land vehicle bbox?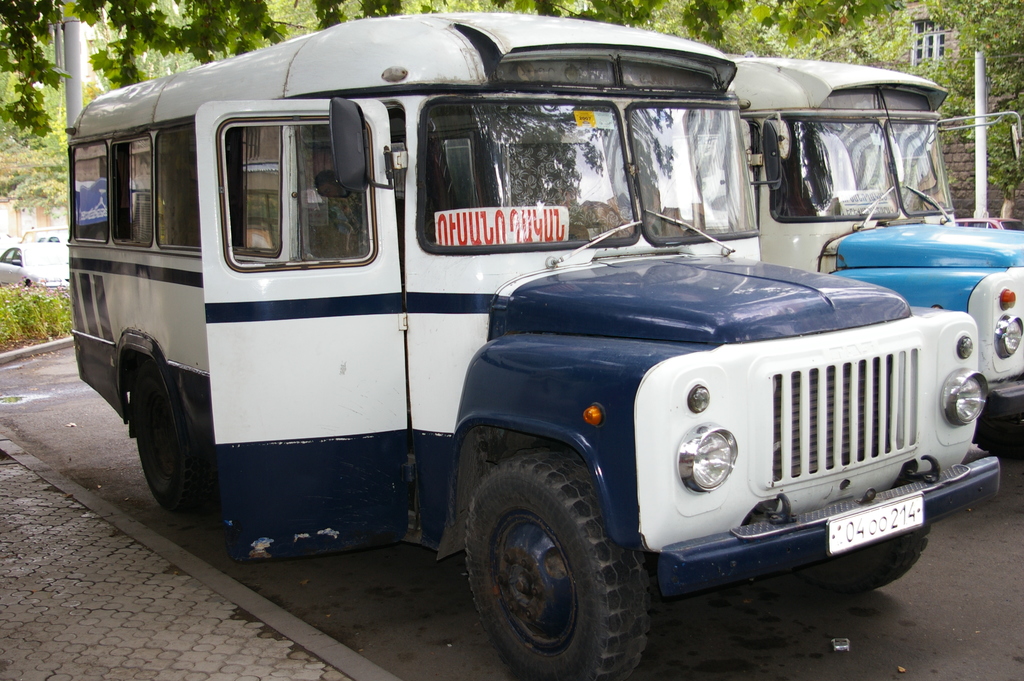
<box>113,18,974,642</box>
